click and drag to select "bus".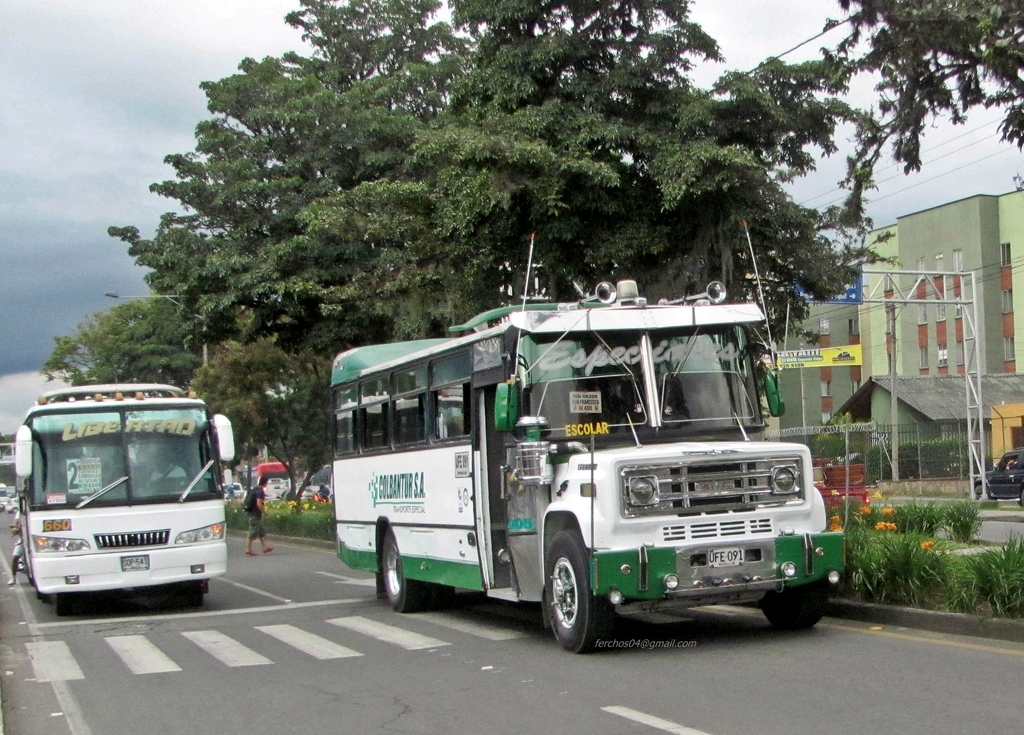
Selection: (x1=256, y1=460, x2=290, y2=500).
